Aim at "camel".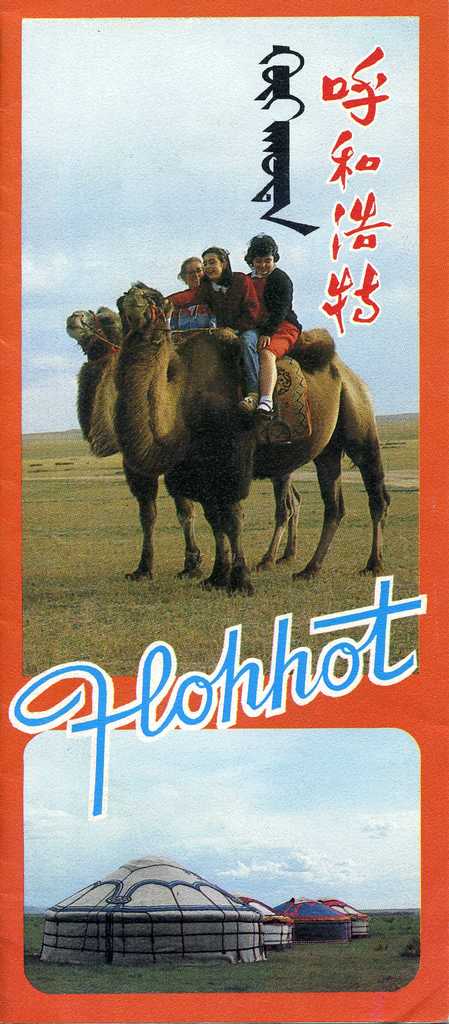
Aimed at (left=66, top=307, right=303, bottom=581).
